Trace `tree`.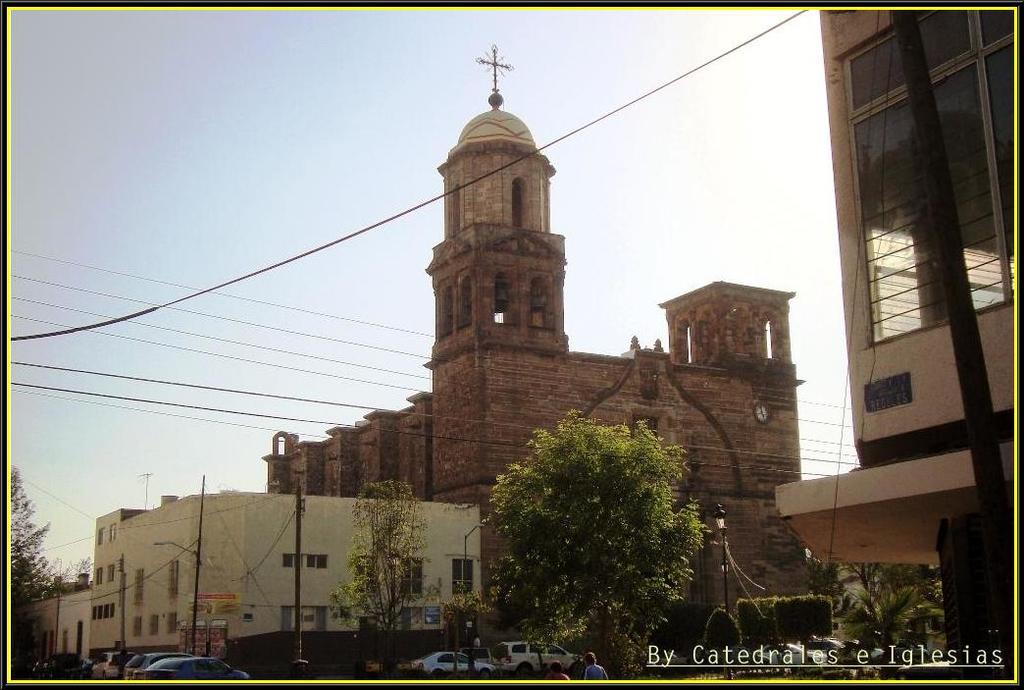
Traced to box(832, 545, 945, 644).
